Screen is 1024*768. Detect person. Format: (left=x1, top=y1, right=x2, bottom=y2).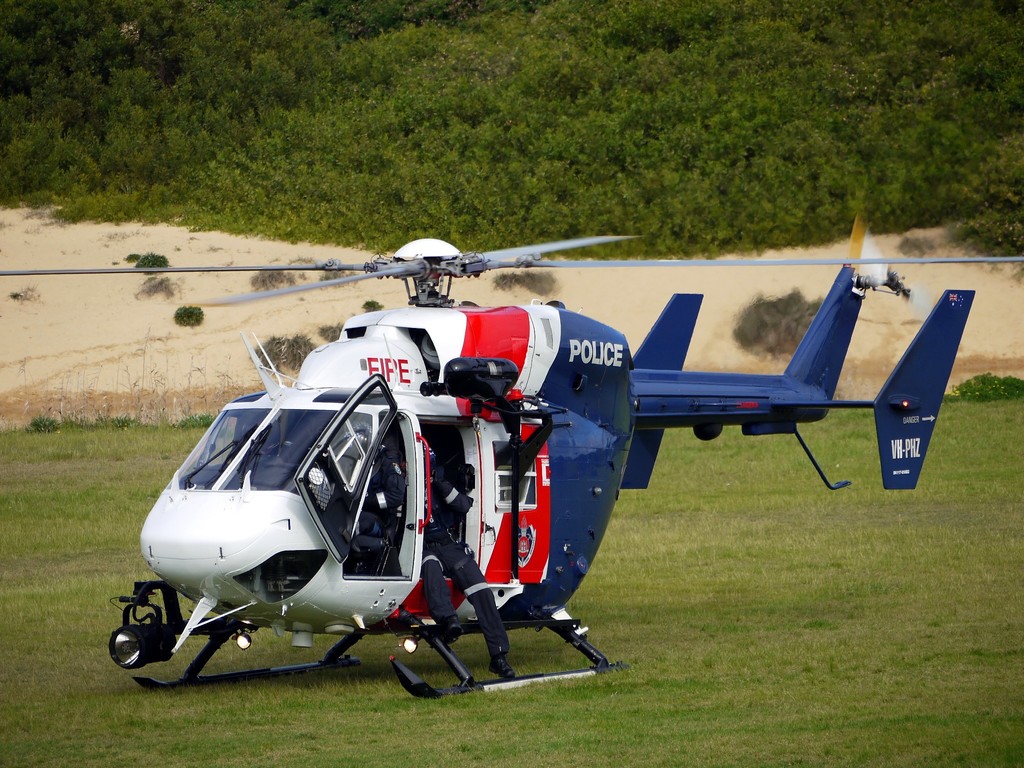
(left=359, top=438, right=514, bottom=678).
